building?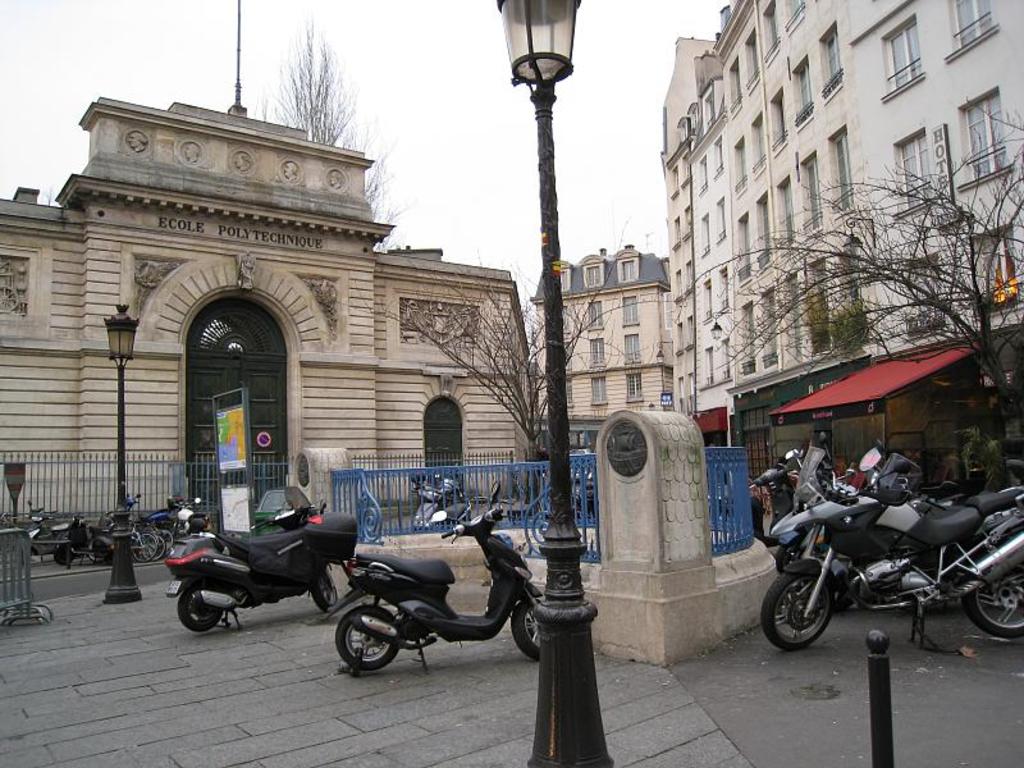
box(658, 0, 1023, 488)
